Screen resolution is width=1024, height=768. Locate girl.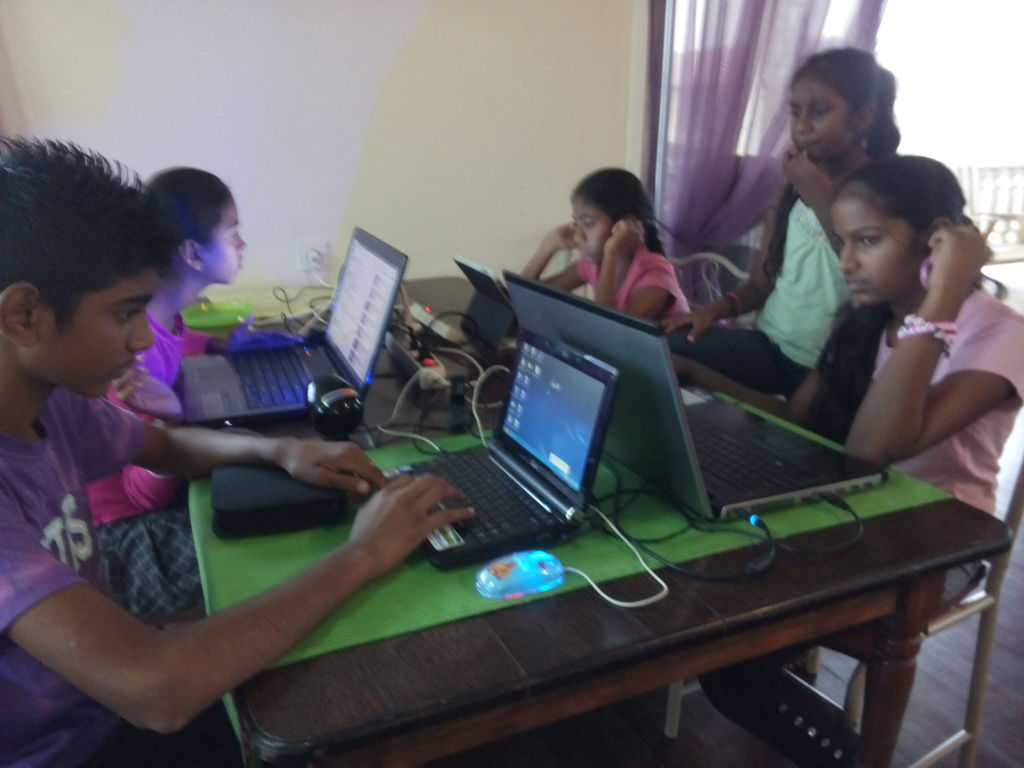
rect(518, 168, 687, 324).
